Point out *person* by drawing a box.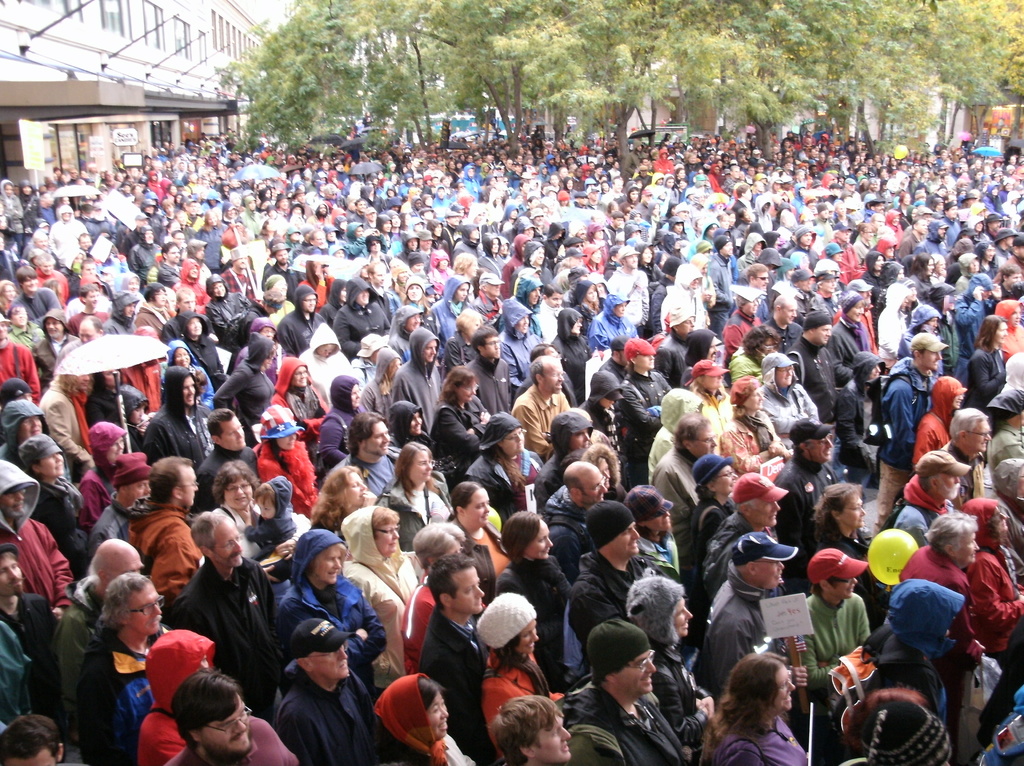
[left=474, top=413, right=543, bottom=494].
